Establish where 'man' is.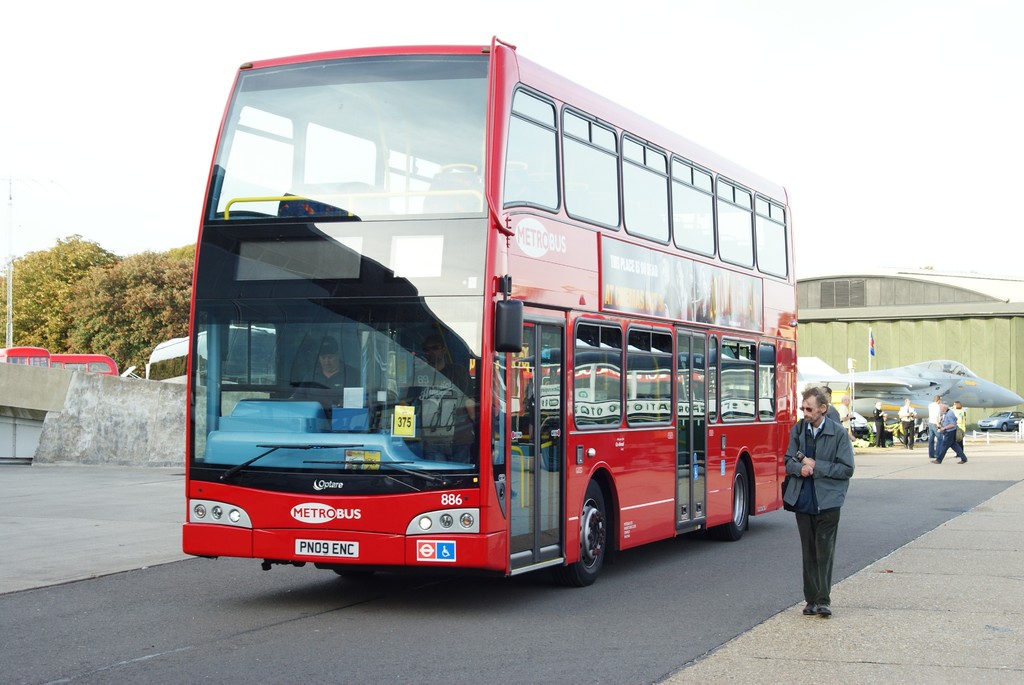
Established at (837, 397, 857, 439).
